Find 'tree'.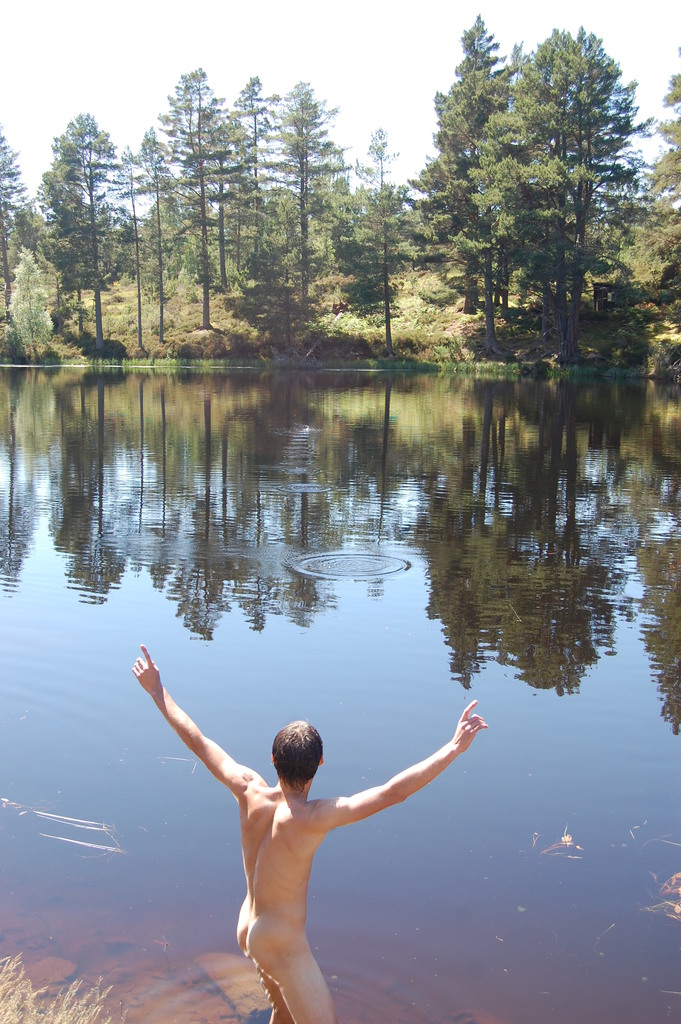
pyautogui.locateOnScreen(636, 48, 680, 354).
